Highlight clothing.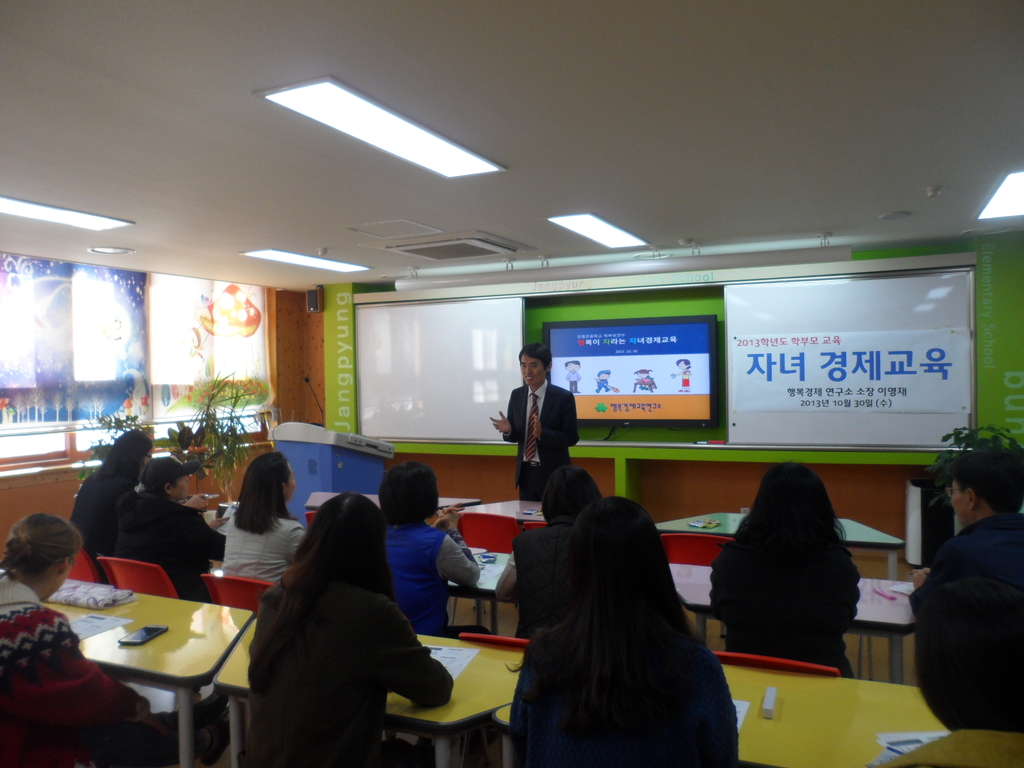
Highlighted region: rect(355, 514, 486, 642).
